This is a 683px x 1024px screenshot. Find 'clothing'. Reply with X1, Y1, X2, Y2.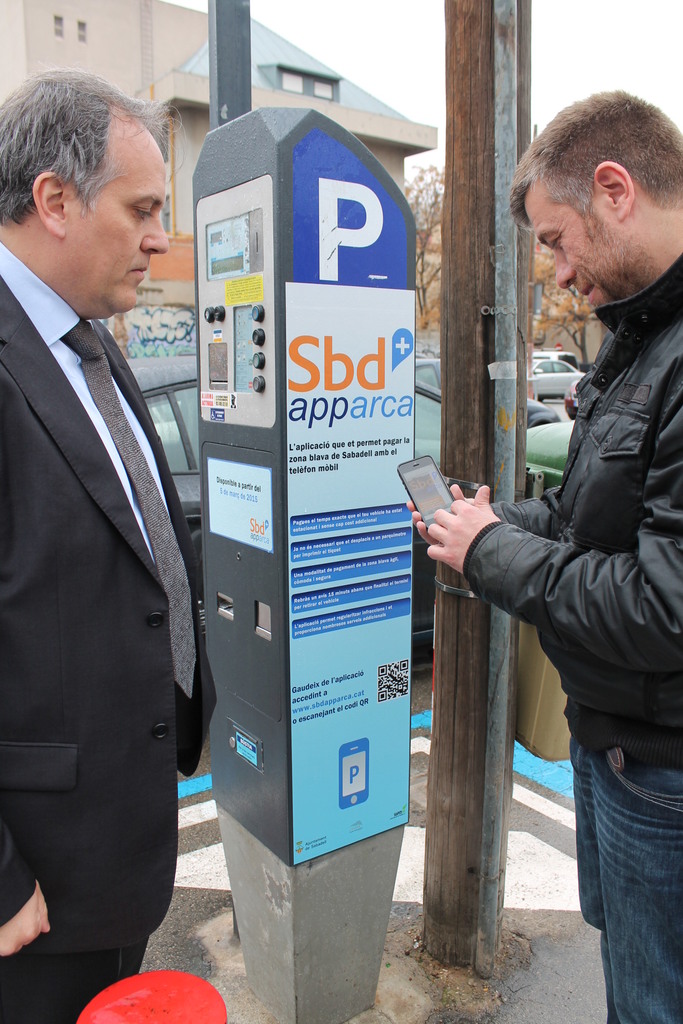
0, 244, 219, 1023.
